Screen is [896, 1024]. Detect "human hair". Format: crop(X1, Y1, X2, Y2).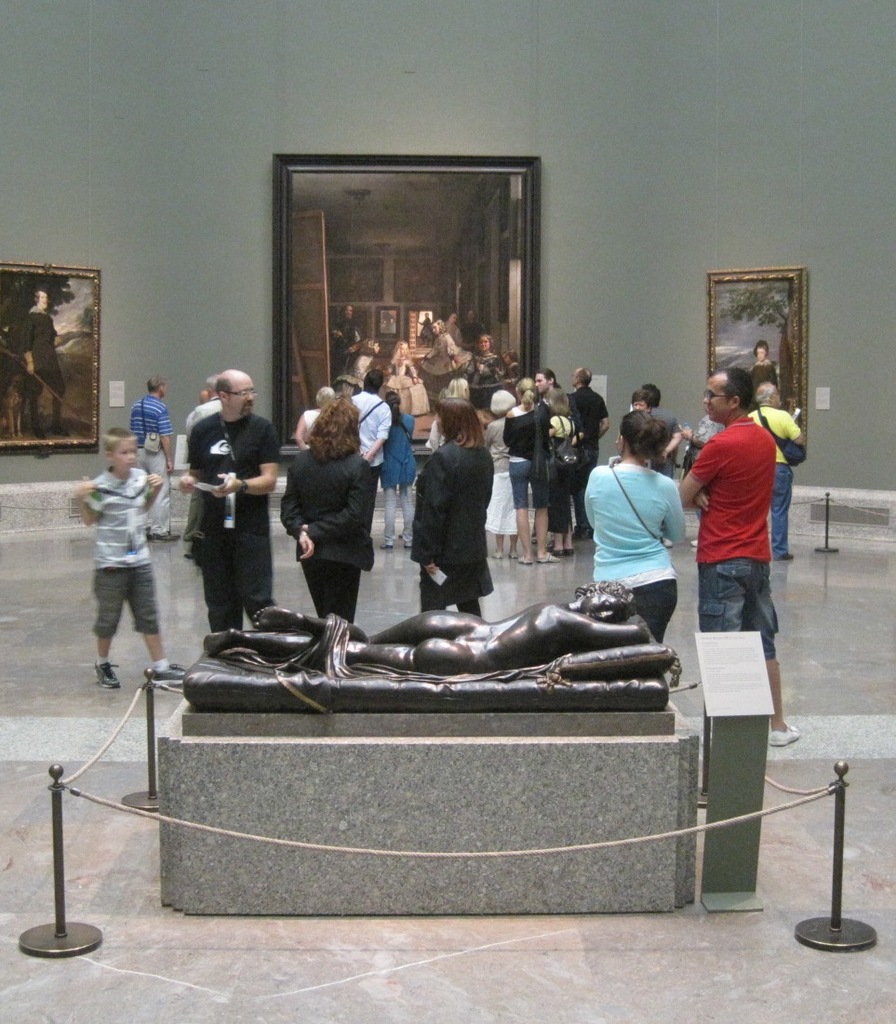
crop(442, 375, 469, 407).
